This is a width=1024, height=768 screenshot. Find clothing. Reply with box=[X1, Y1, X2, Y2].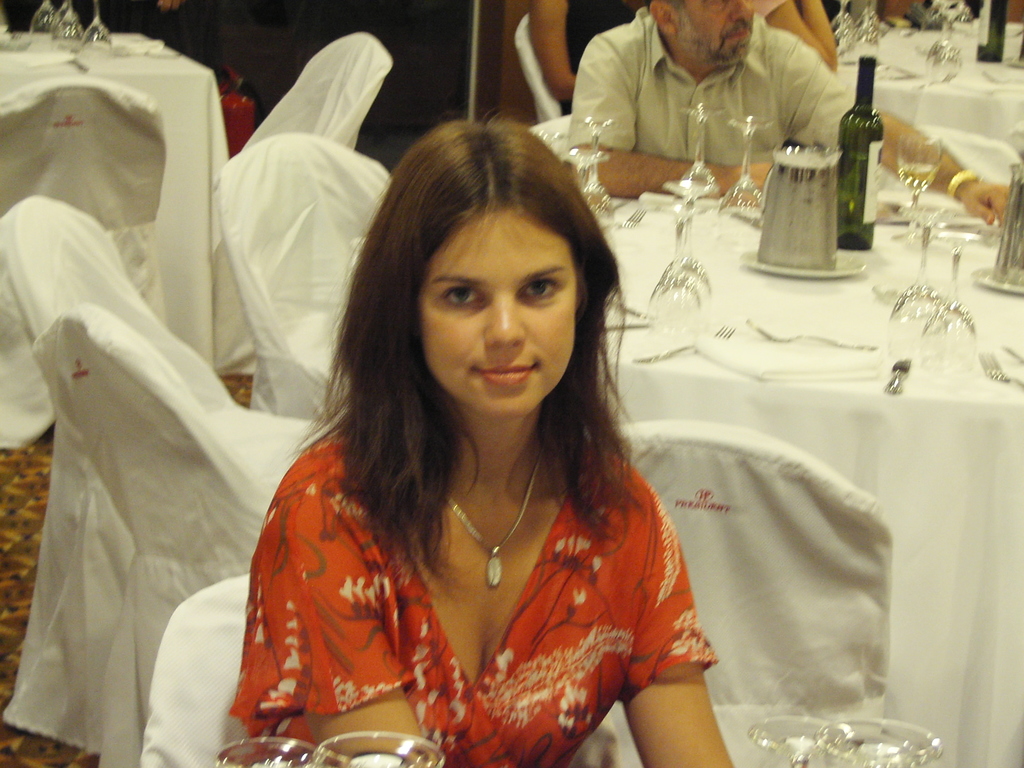
box=[749, 0, 793, 21].
